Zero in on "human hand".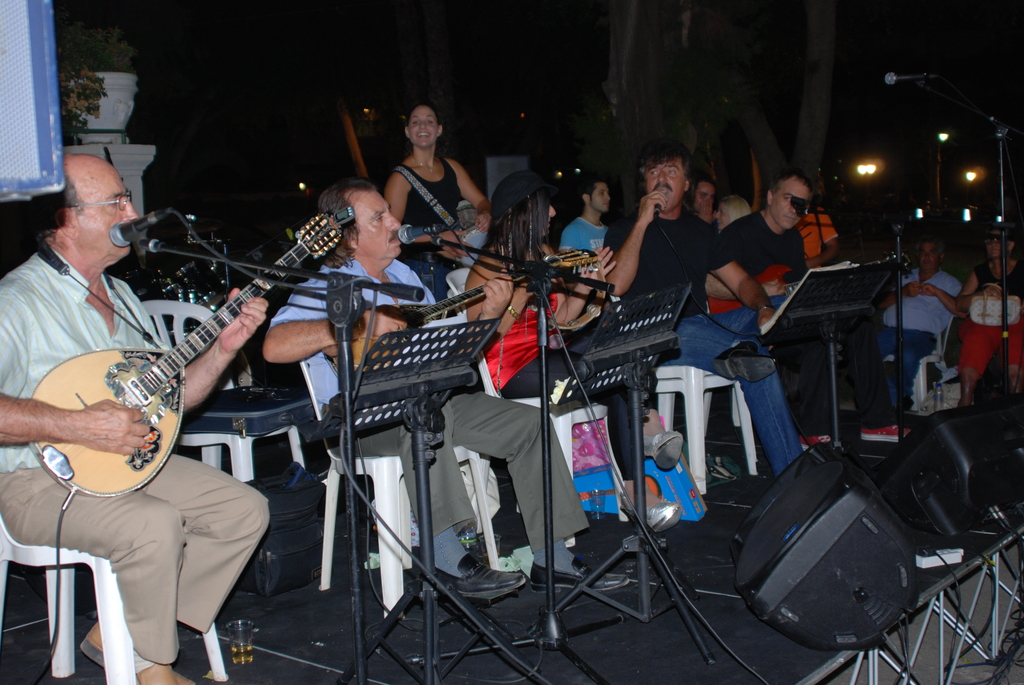
Zeroed in: left=55, top=381, right=129, bottom=477.
